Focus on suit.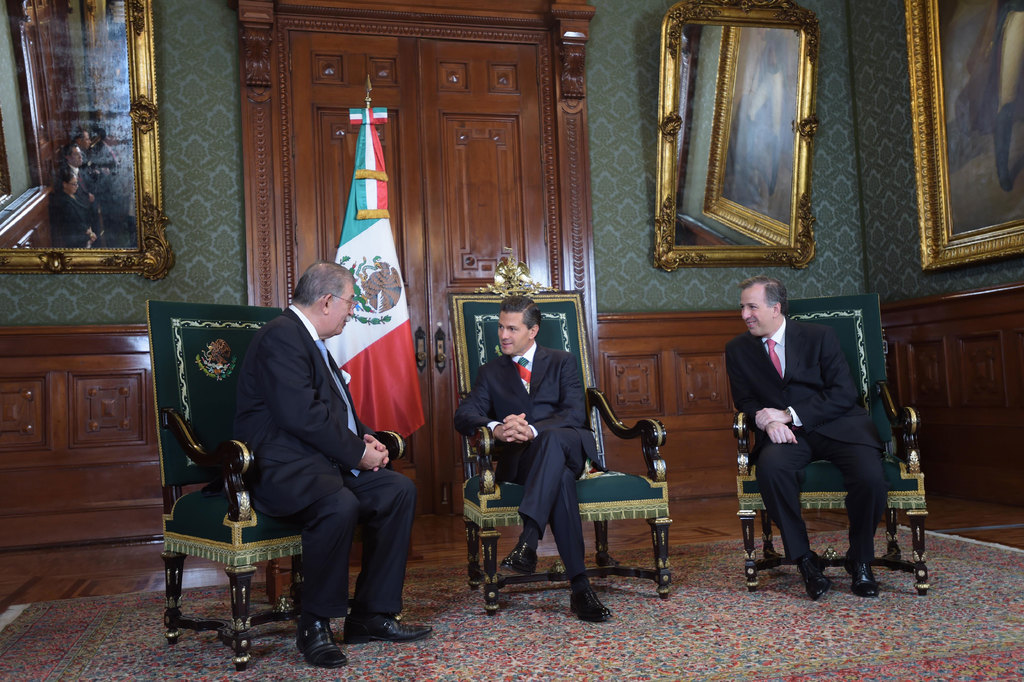
Focused at 454:338:609:581.
